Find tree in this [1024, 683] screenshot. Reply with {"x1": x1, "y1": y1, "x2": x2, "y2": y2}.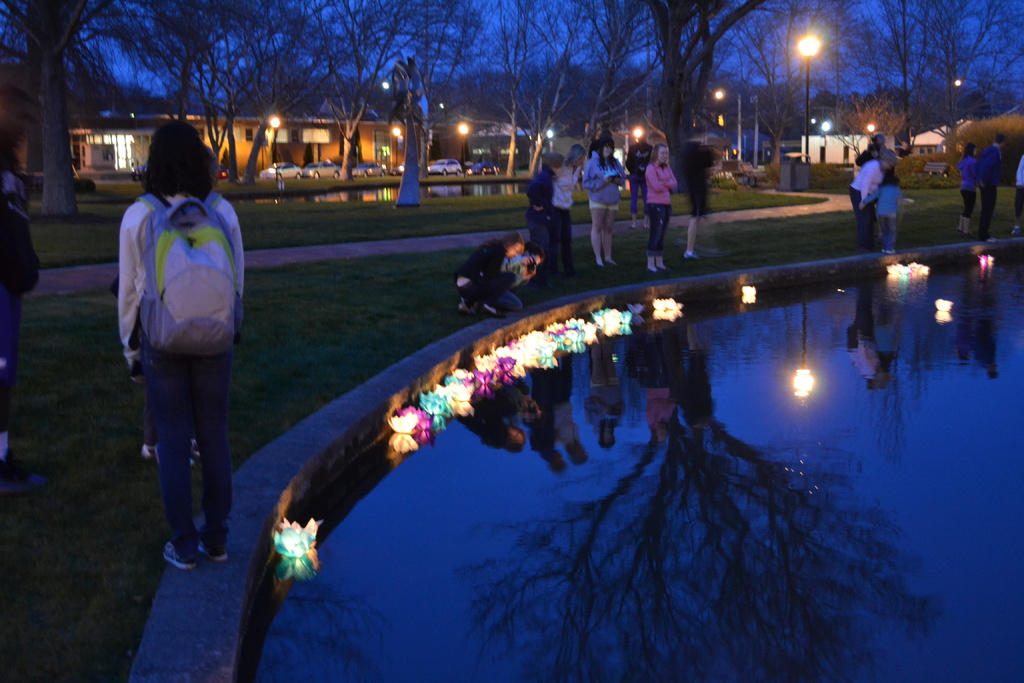
{"x1": 0, "y1": 0, "x2": 113, "y2": 217}.
